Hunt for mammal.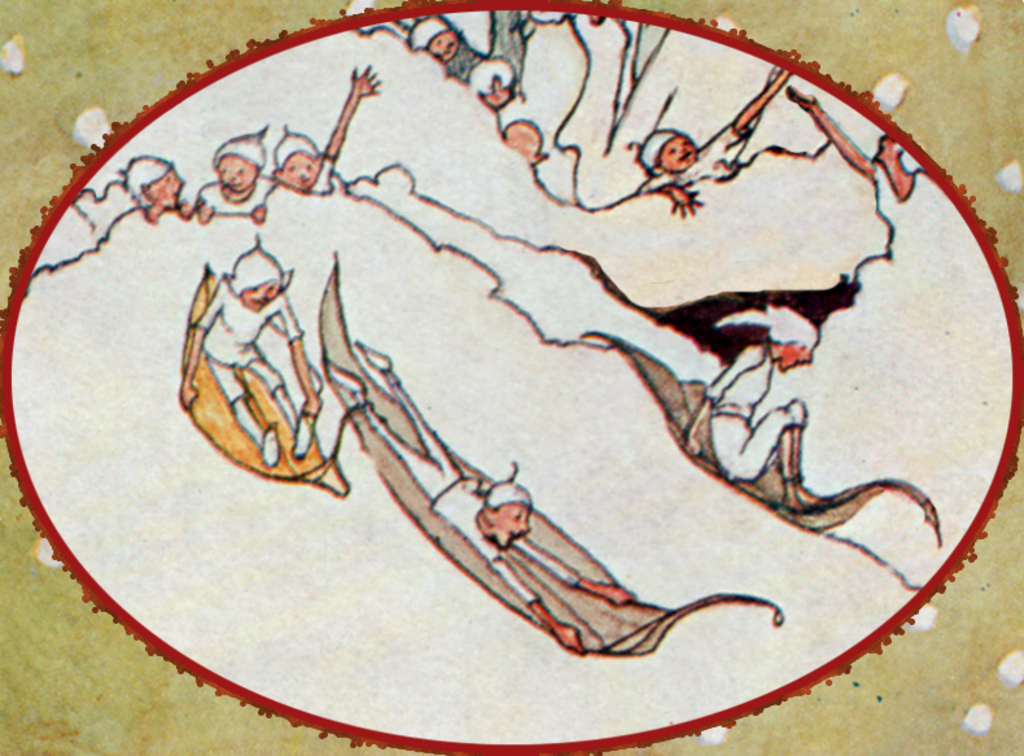
Hunted down at (787, 87, 924, 202).
